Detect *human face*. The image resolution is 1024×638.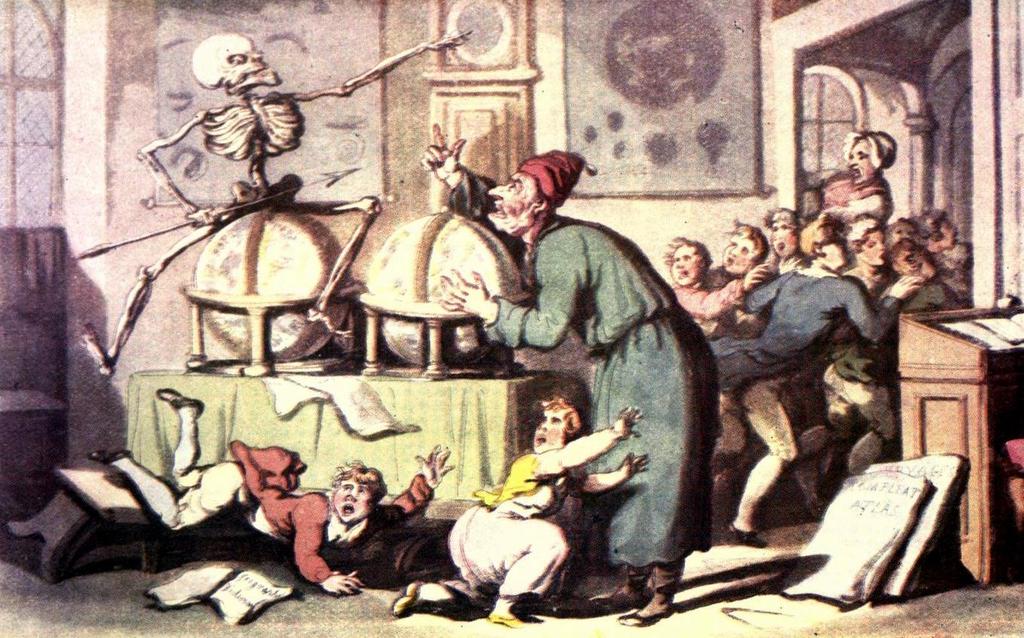
box(335, 483, 369, 524).
